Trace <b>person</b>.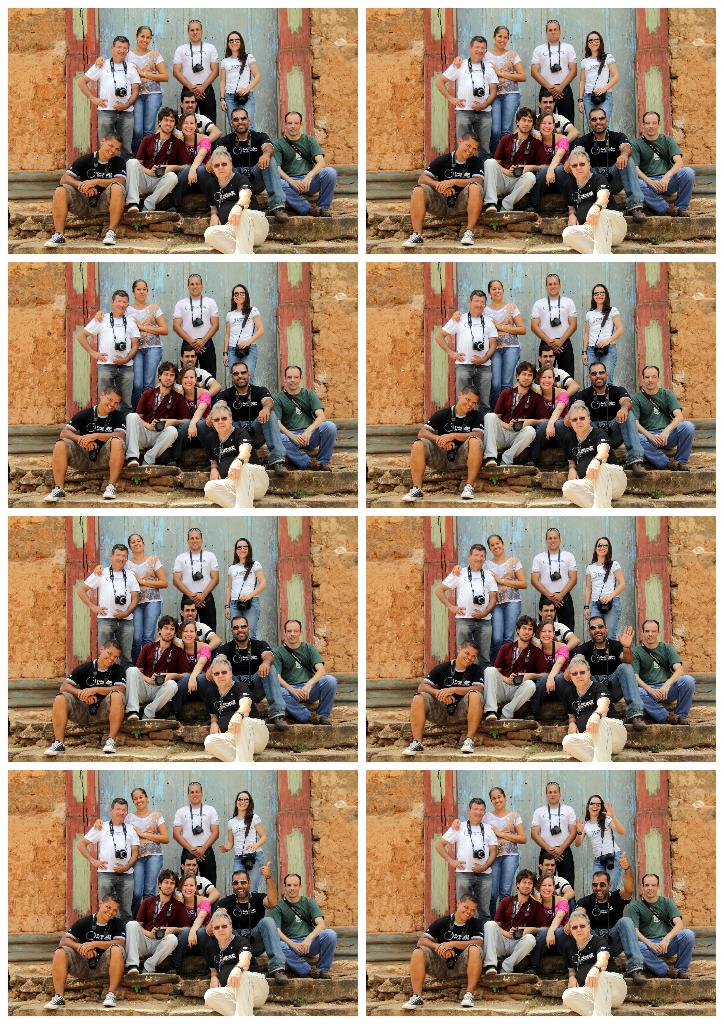
Traced to [528,618,574,723].
